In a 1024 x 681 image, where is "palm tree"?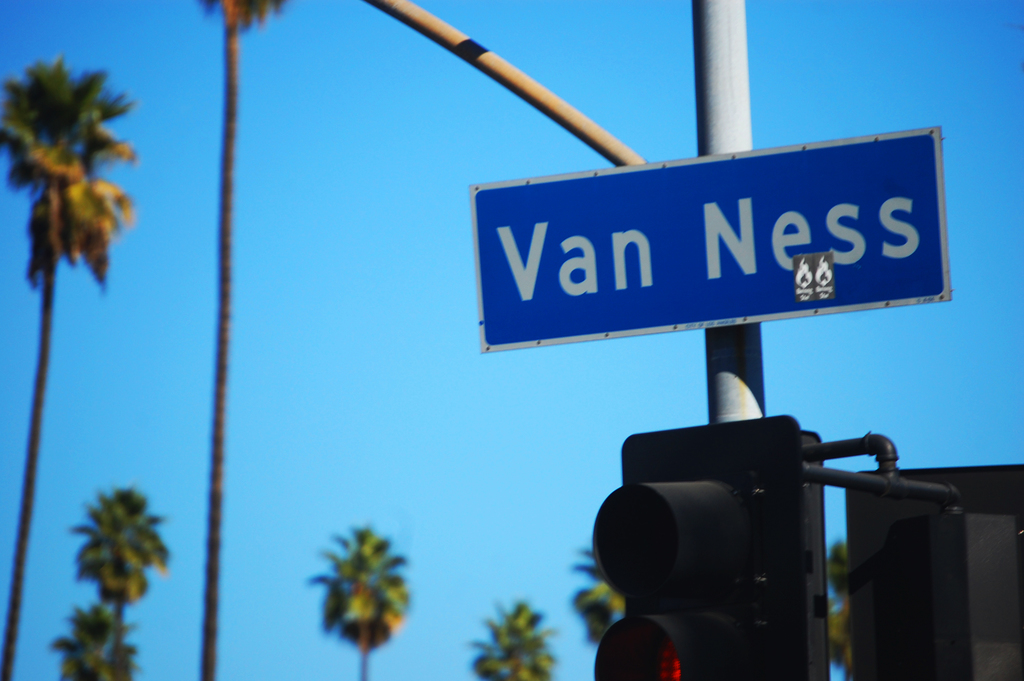
198:1:294:680.
